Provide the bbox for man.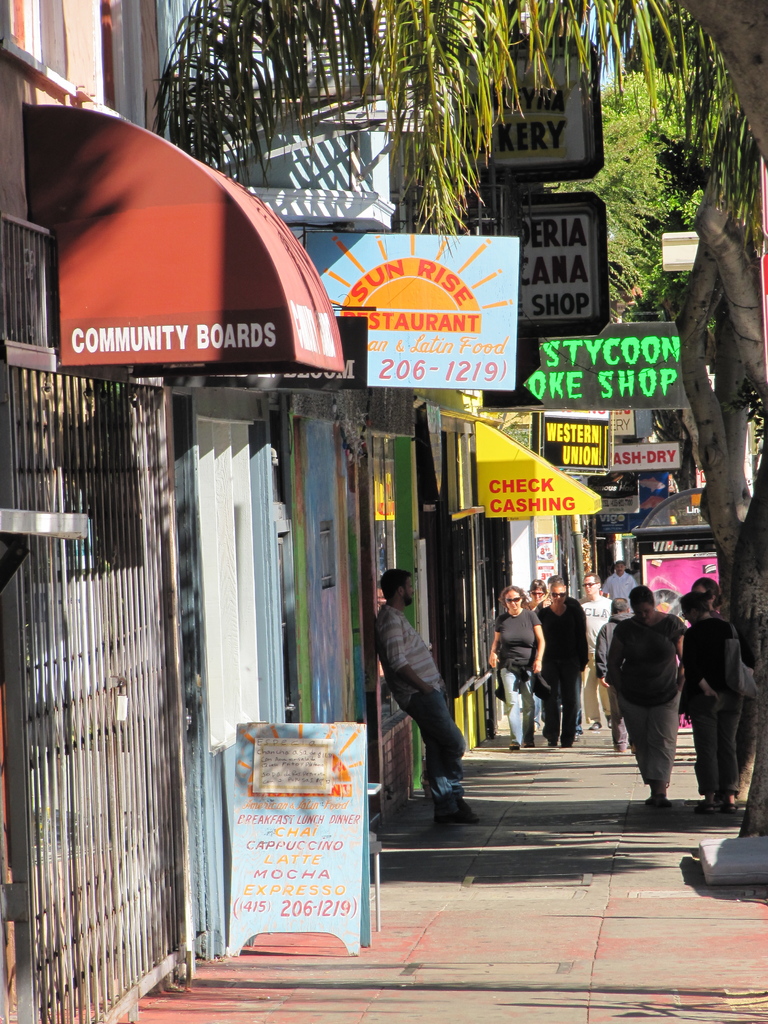
box(610, 589, 708, 810).
